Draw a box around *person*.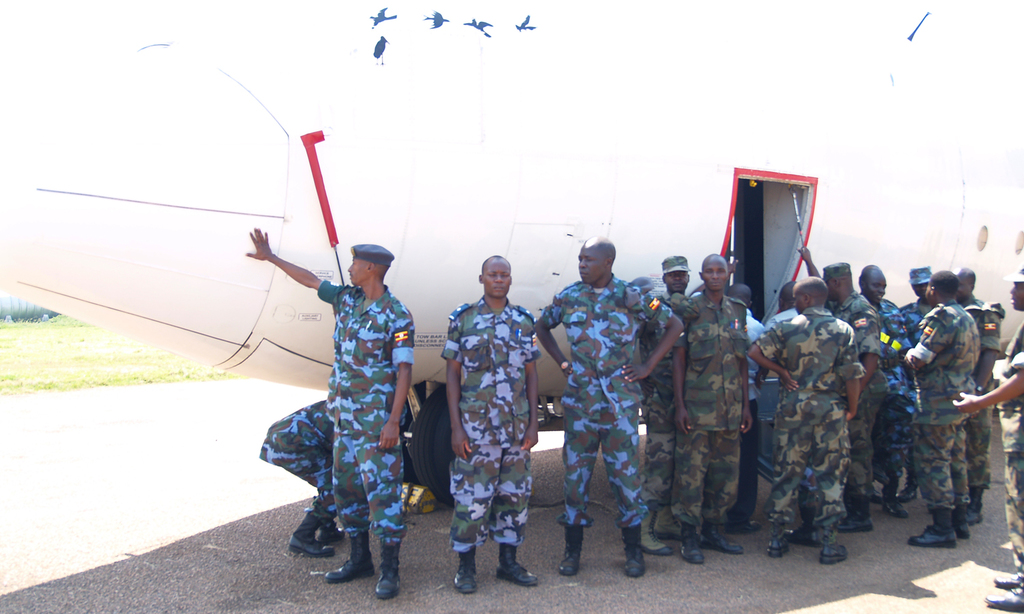
539:233:684:577.
